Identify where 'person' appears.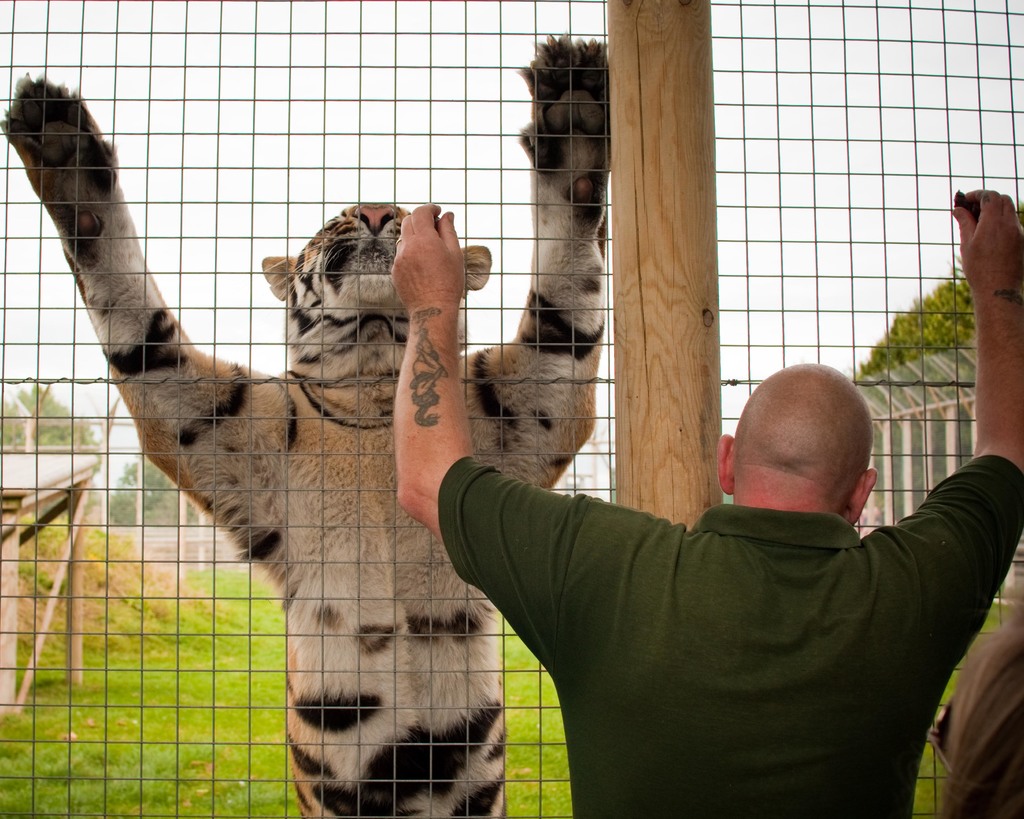
Appears at left=388, top=189, right=1023, bottom=818.
